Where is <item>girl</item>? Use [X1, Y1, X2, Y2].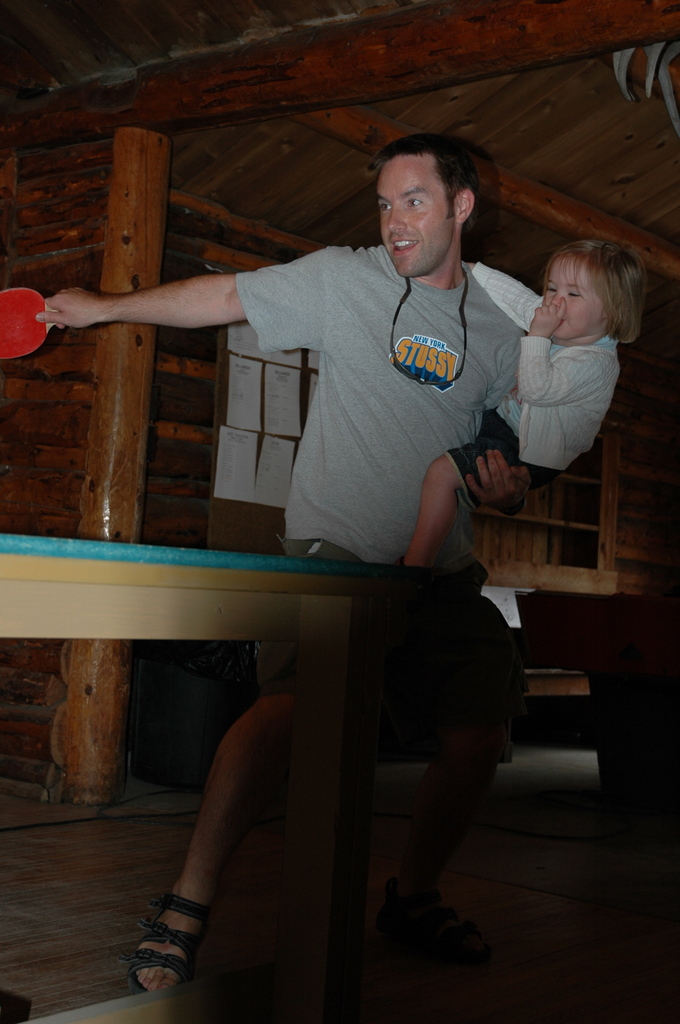
[408, 236, 648, 564].
